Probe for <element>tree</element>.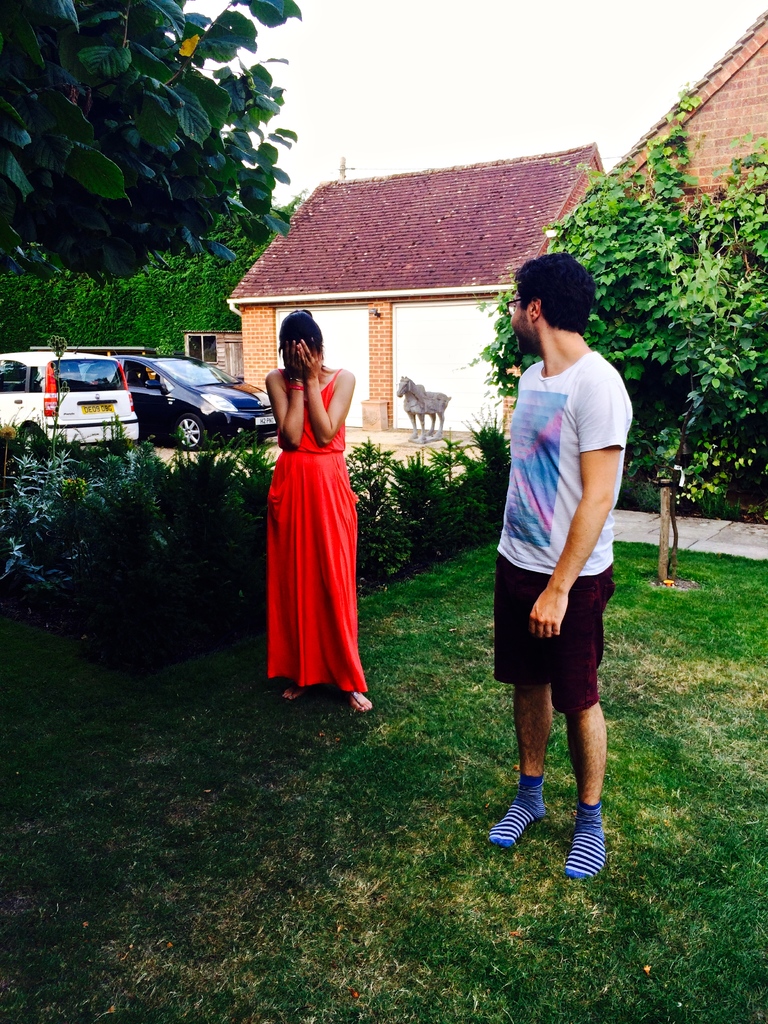
Probe result: crop(0, 0, 298, 301).
